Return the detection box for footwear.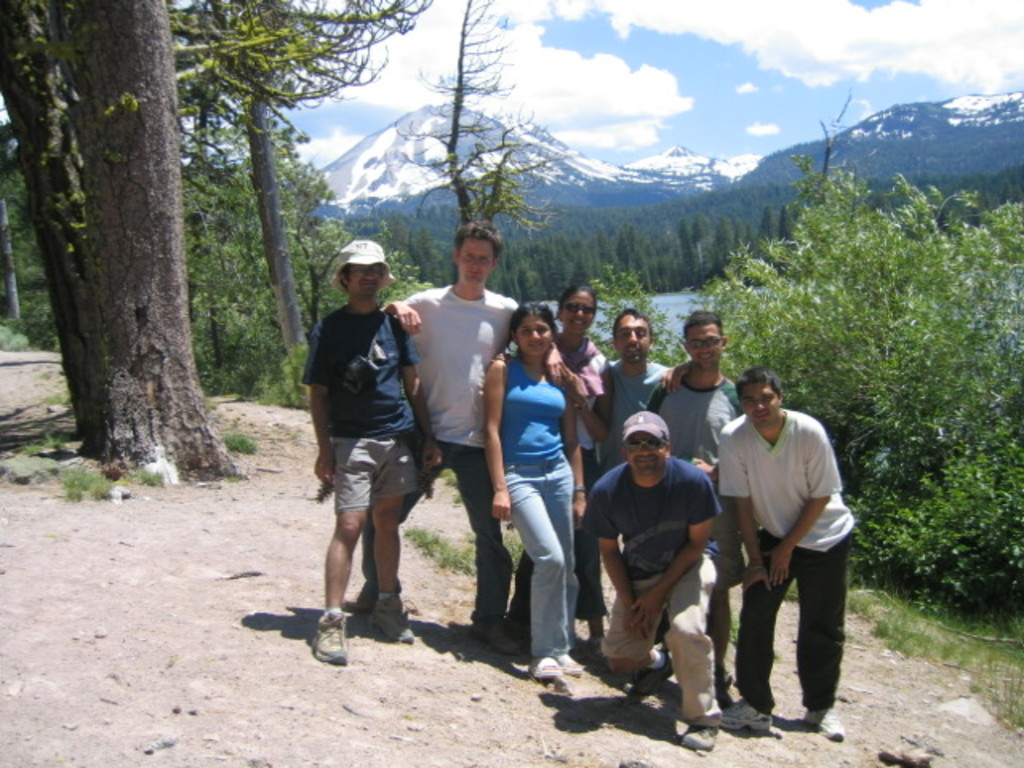
left=309, top=616, right=350, bottom=666.
